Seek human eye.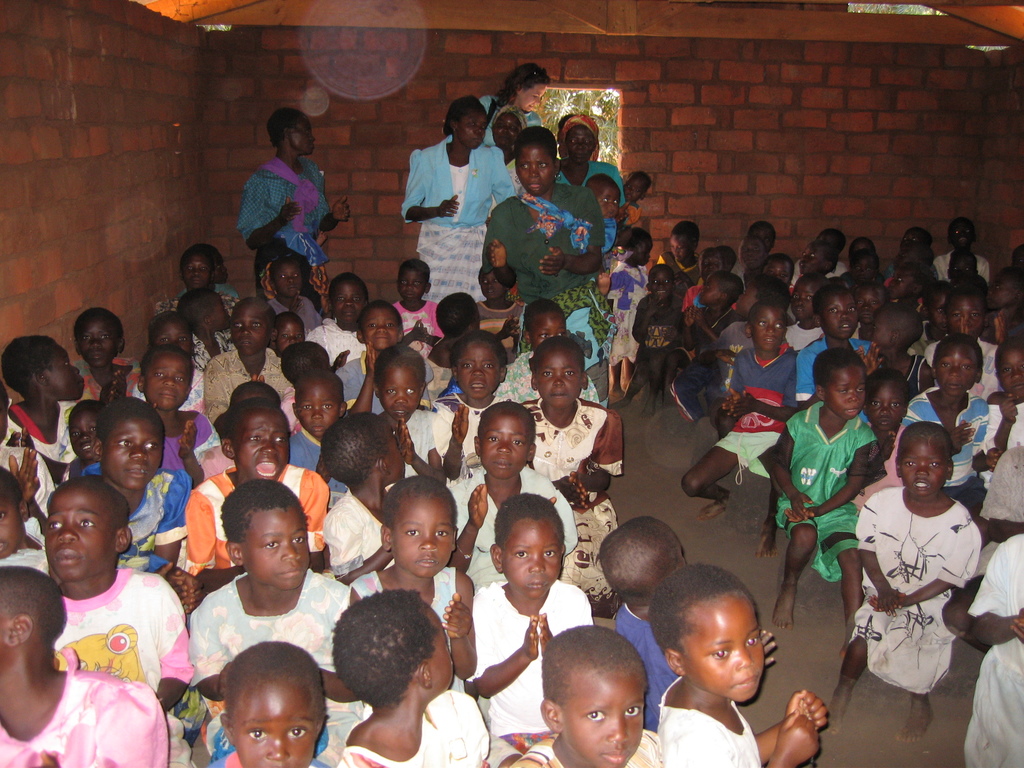
<bbox>953, 230, 959, 236</bbox>.
